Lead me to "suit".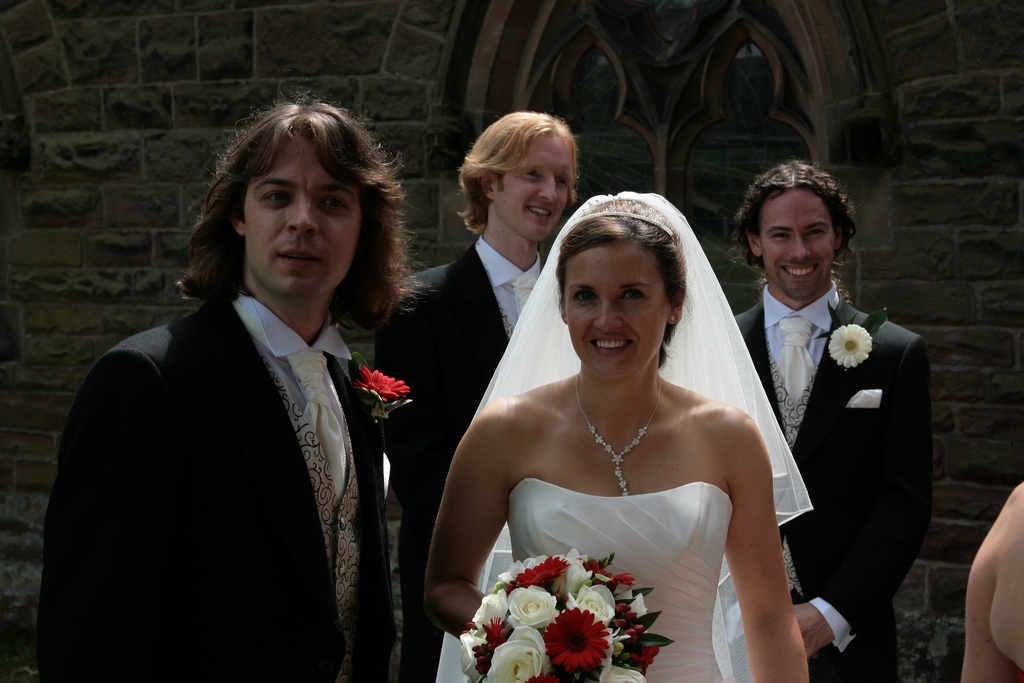
Lead to <box>778,257,936,649</box>.
